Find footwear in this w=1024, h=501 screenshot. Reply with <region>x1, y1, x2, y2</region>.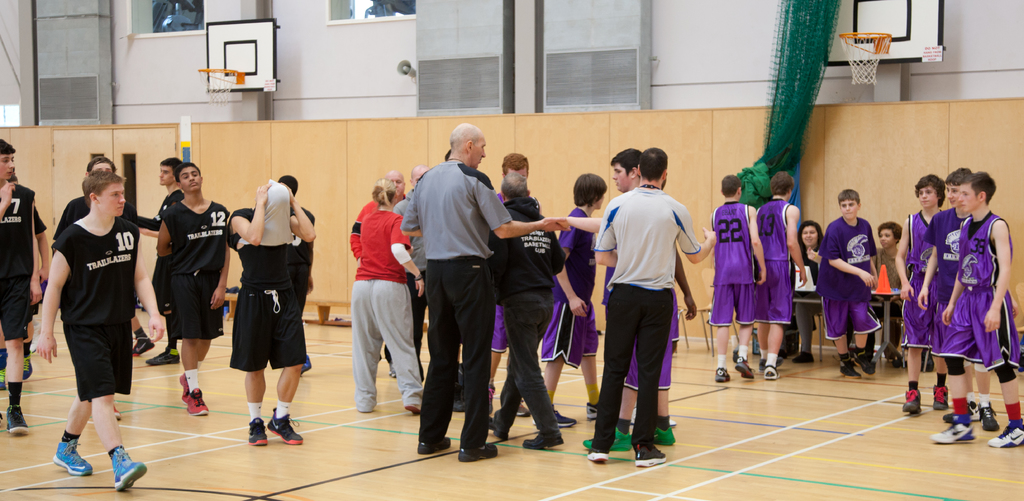
<region>520, 428, 569, 448</region>.
